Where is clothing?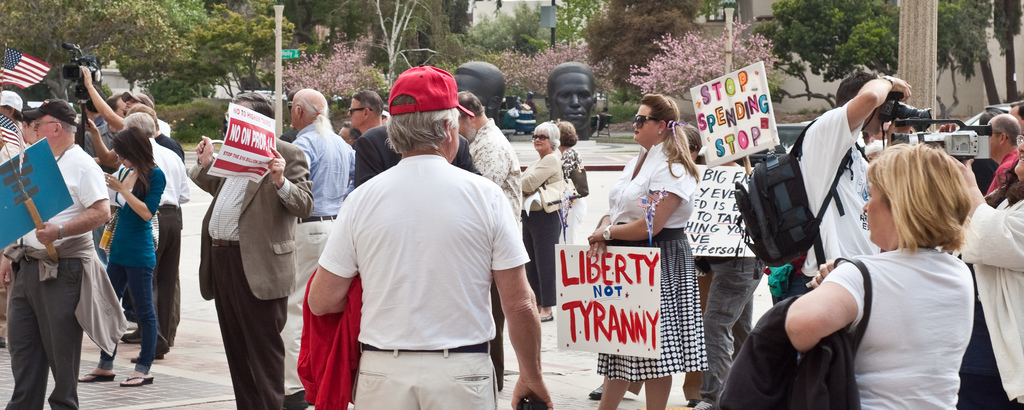
box=[982, 146, 1023, 194].
